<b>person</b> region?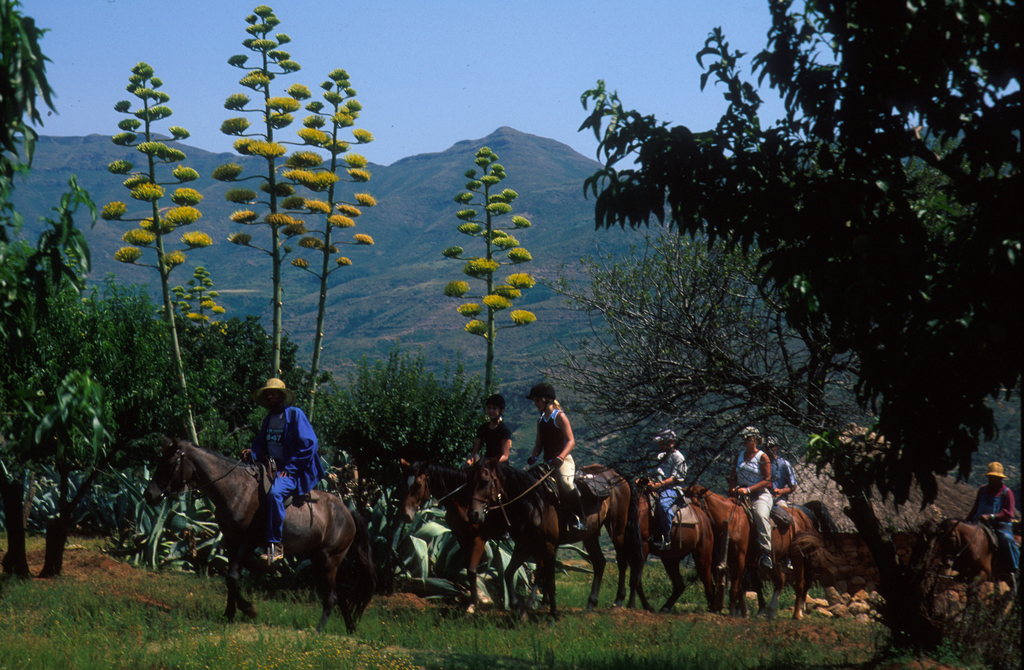
{"left": 529, "top": 380, "right": 577, "bottom": 523}
